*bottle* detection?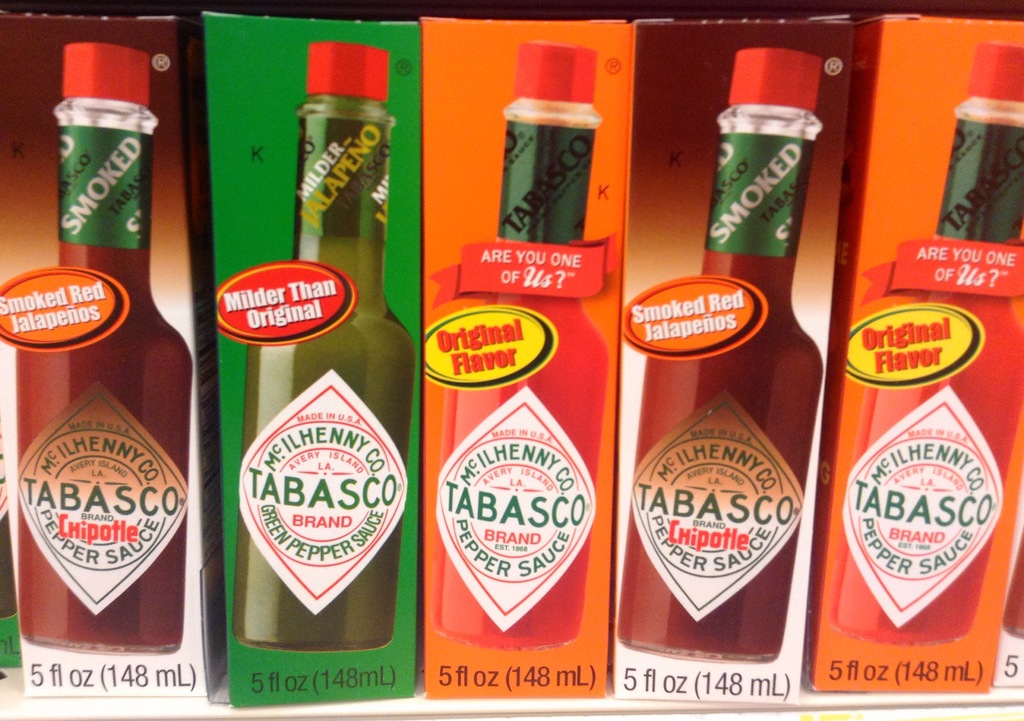
234, 42, 410, 656
